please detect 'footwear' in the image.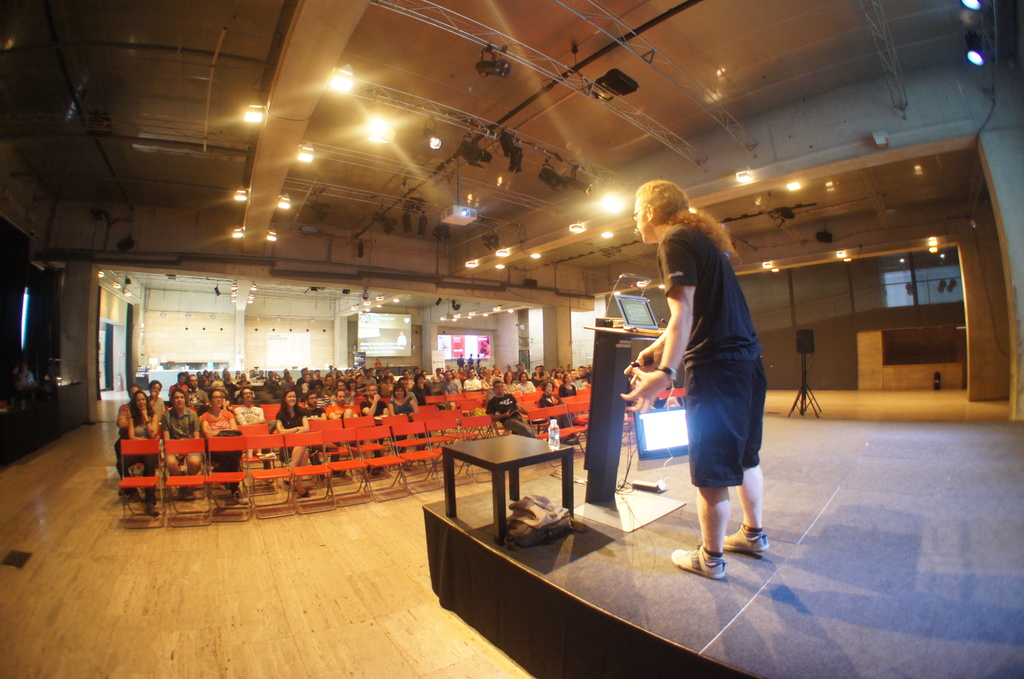
crop(673, 543, 724, 580).
